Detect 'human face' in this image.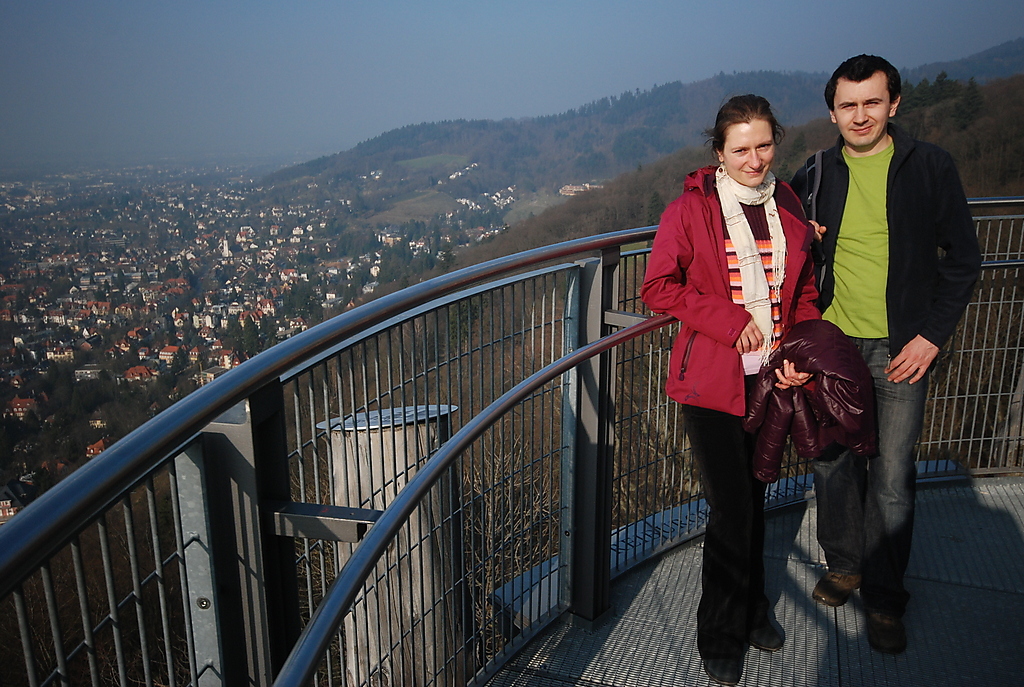
Detection: 834:79:890:147.
